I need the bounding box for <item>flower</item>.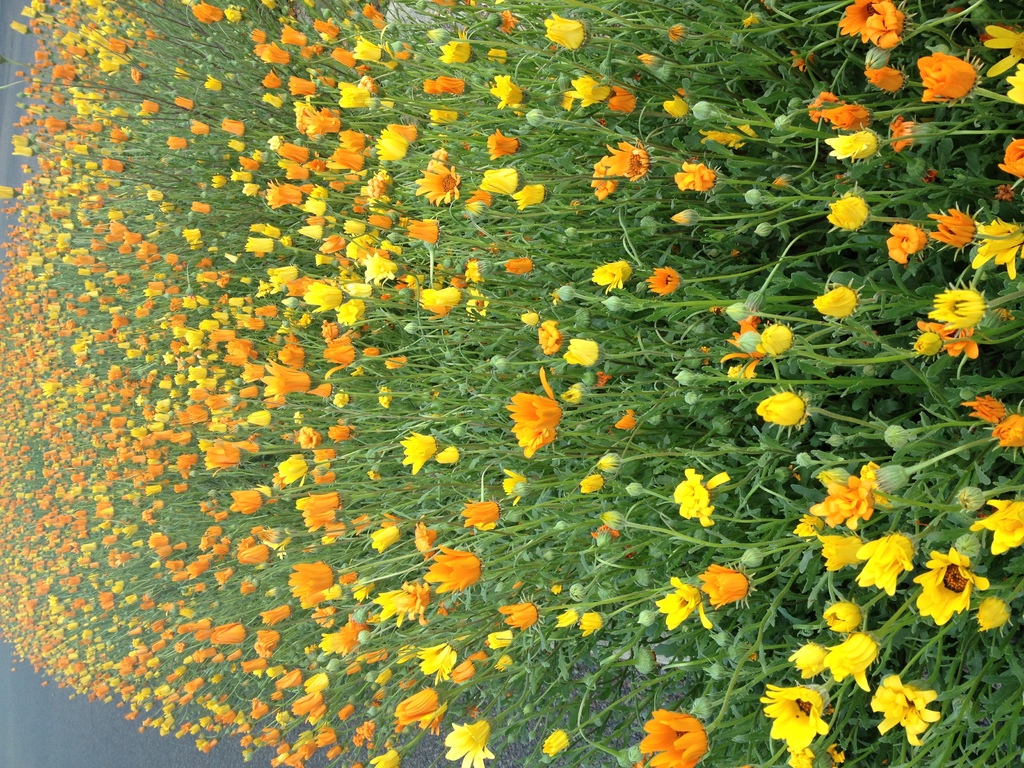
Here it is: x1=234 y1=542 x2=273 y2=567.
